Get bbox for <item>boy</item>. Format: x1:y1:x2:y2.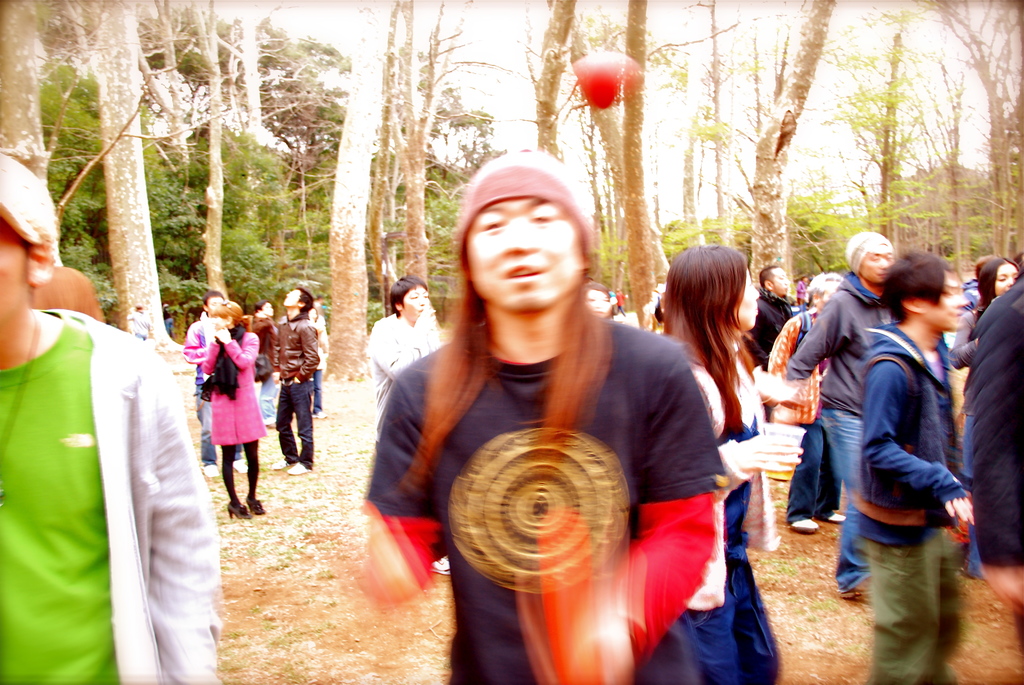
368:271:452:575.
